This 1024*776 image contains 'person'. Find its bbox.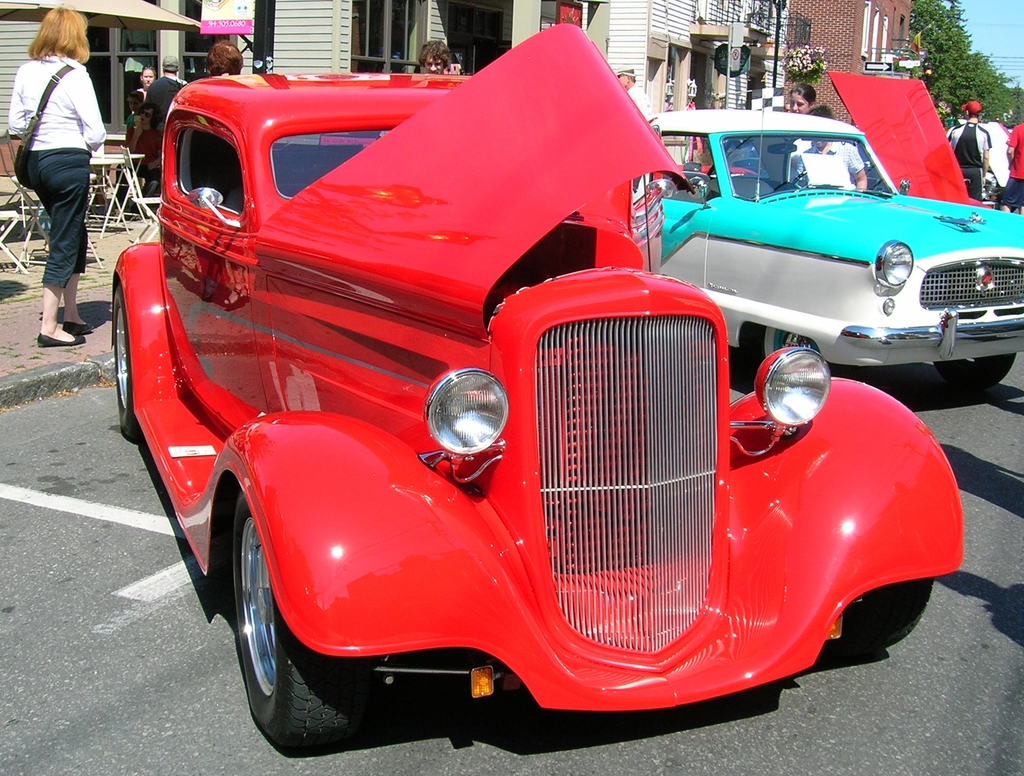
left=948, top=101, right=992, bottom=203.
